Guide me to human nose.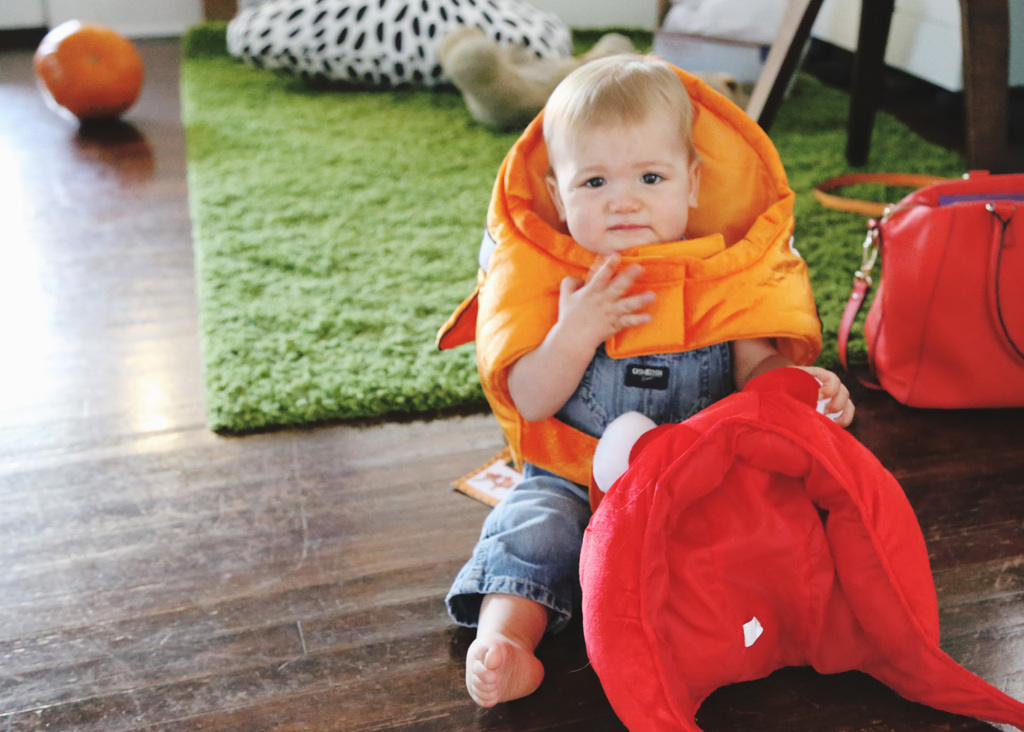
Guidance: 604/178/640/216.
